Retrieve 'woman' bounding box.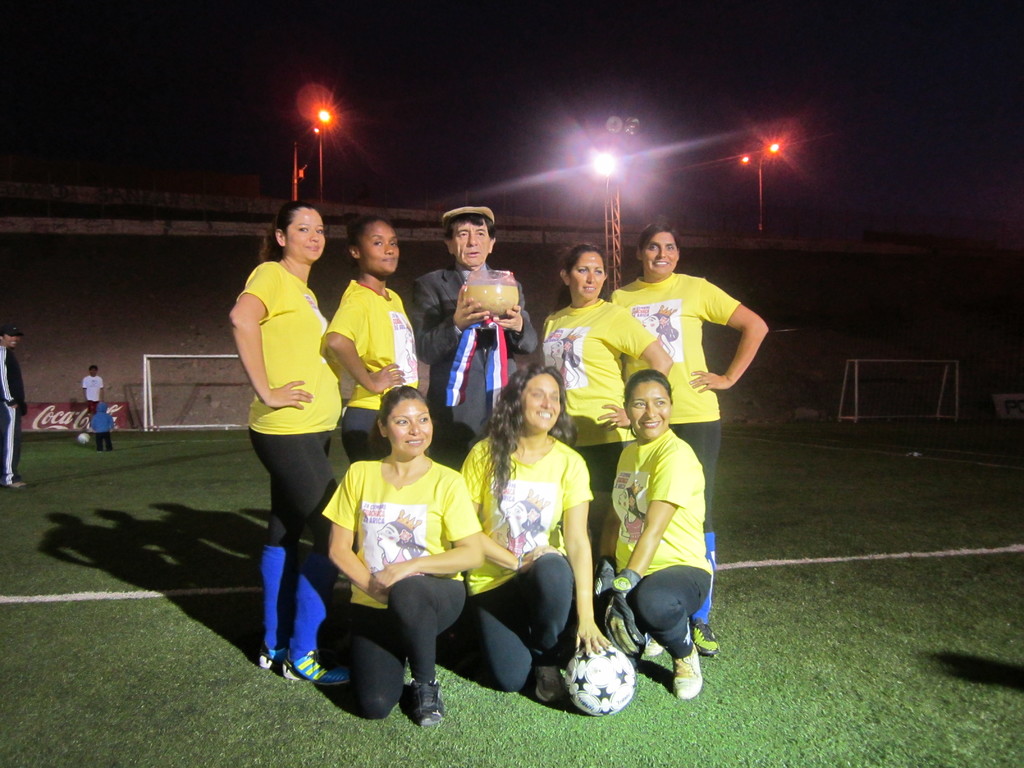
Bounding box: {"x1": 593, "y1": 375, "x2": 722, "y2": 708}.
